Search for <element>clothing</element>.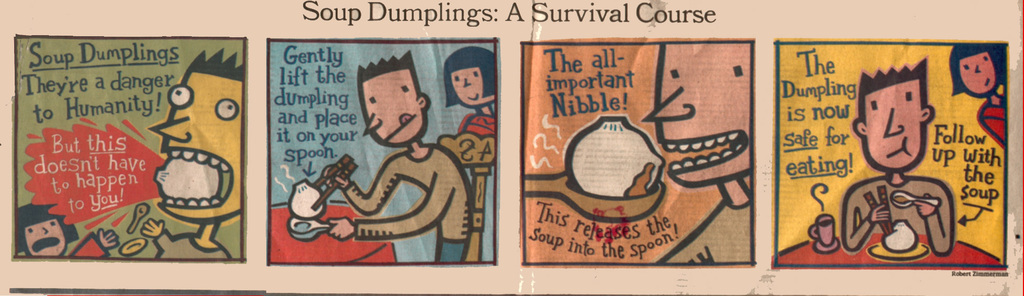
Found at BBox(148, 227, 233, 265).
